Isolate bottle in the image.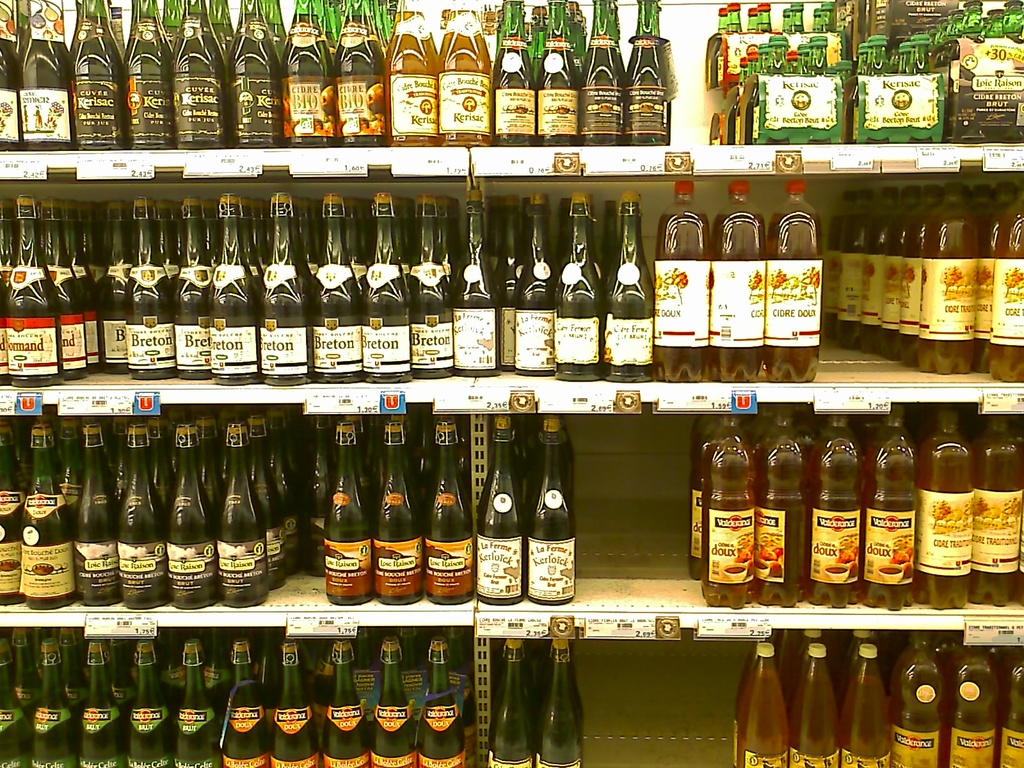
Isolated region: {"x1": 10, "y1": 622, "x2": 40, "y2": 704}.
